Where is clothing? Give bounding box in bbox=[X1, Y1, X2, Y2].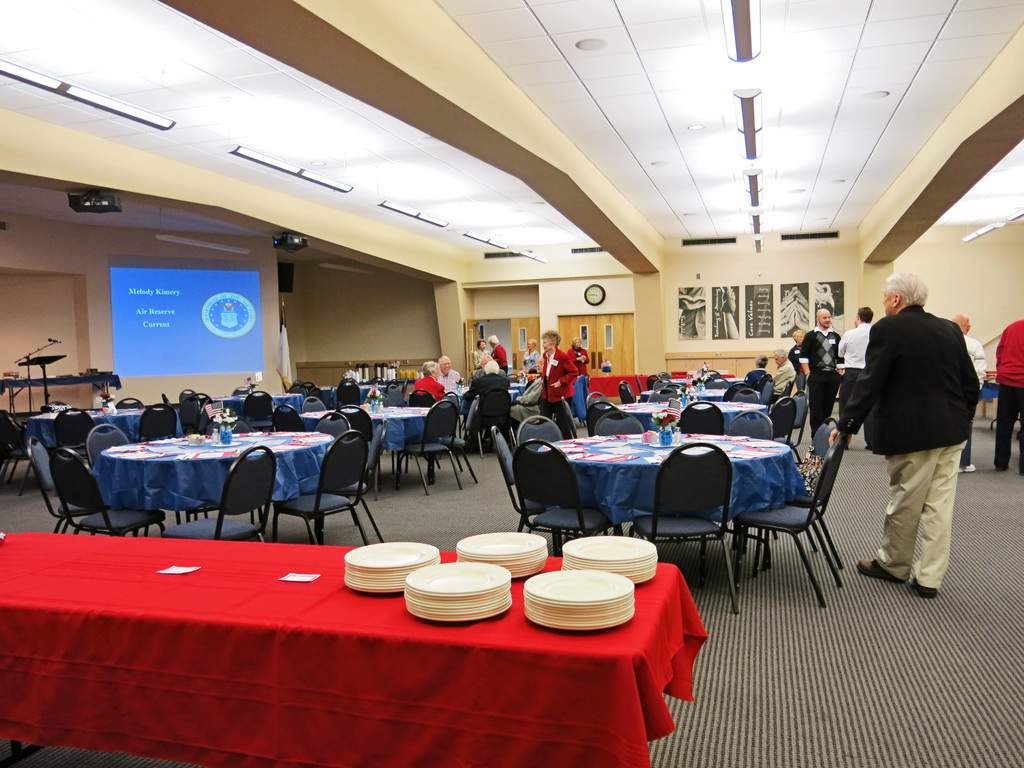
bbox=[963, 337, 989, 467].
